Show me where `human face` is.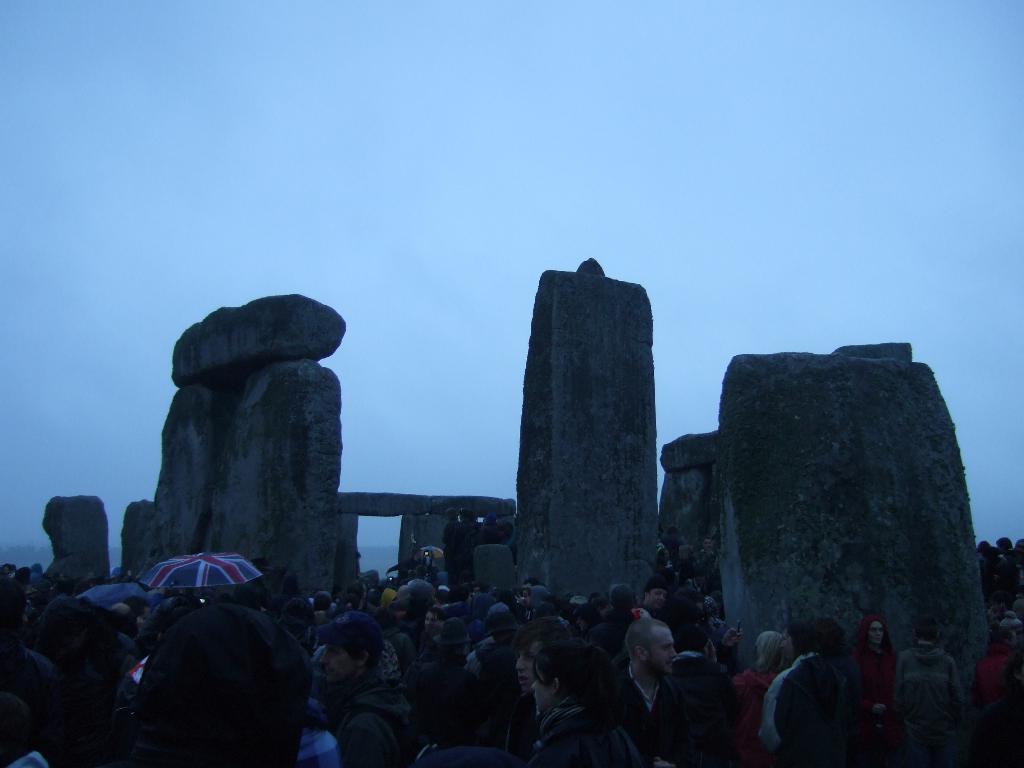
`human face` is at x1=319 y1=641 x2=355 y2=681.
